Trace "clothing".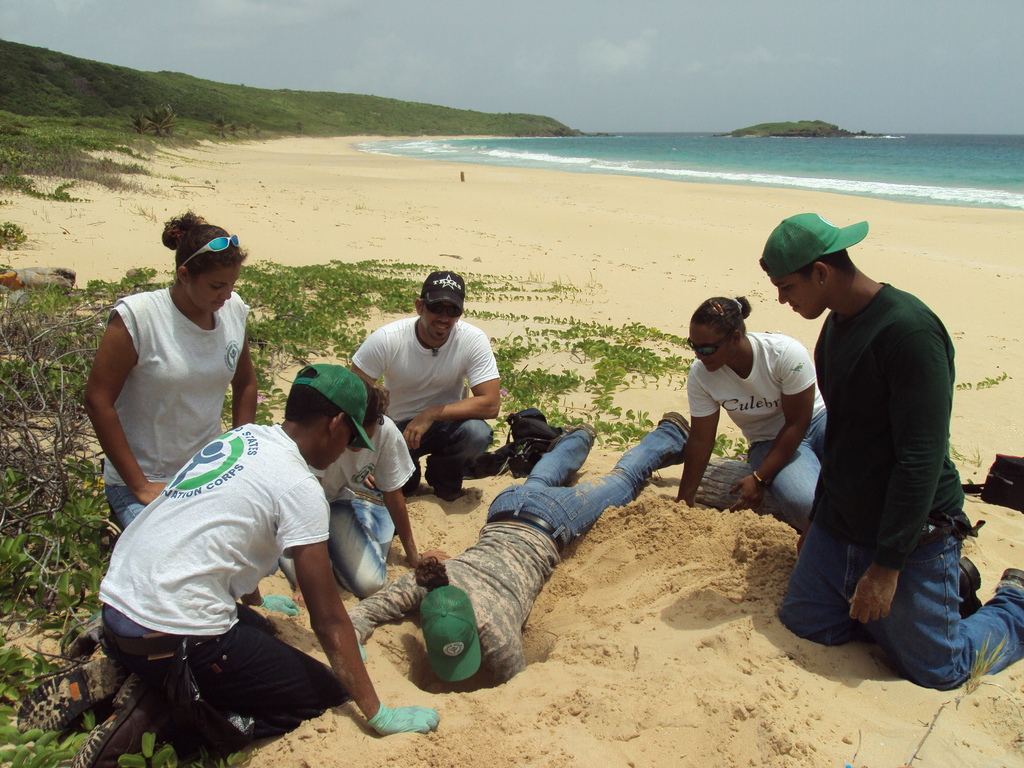
Traced to <bbox>279, 416, 417, 600</bbox>.
